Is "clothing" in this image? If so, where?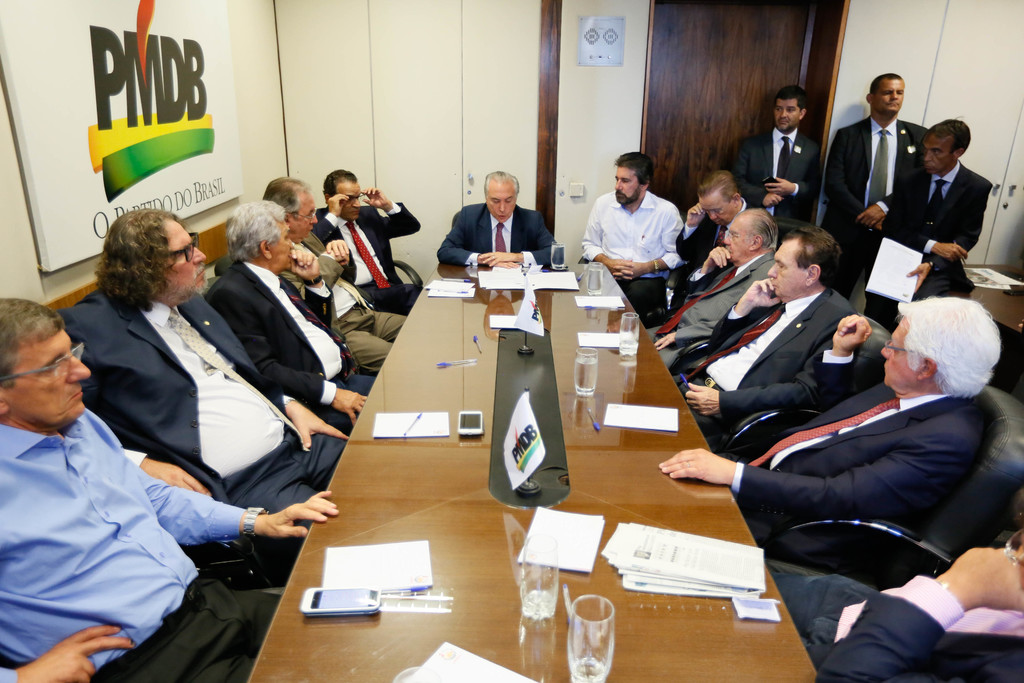
Yes, at select_region(0, 295, 264, 679).
